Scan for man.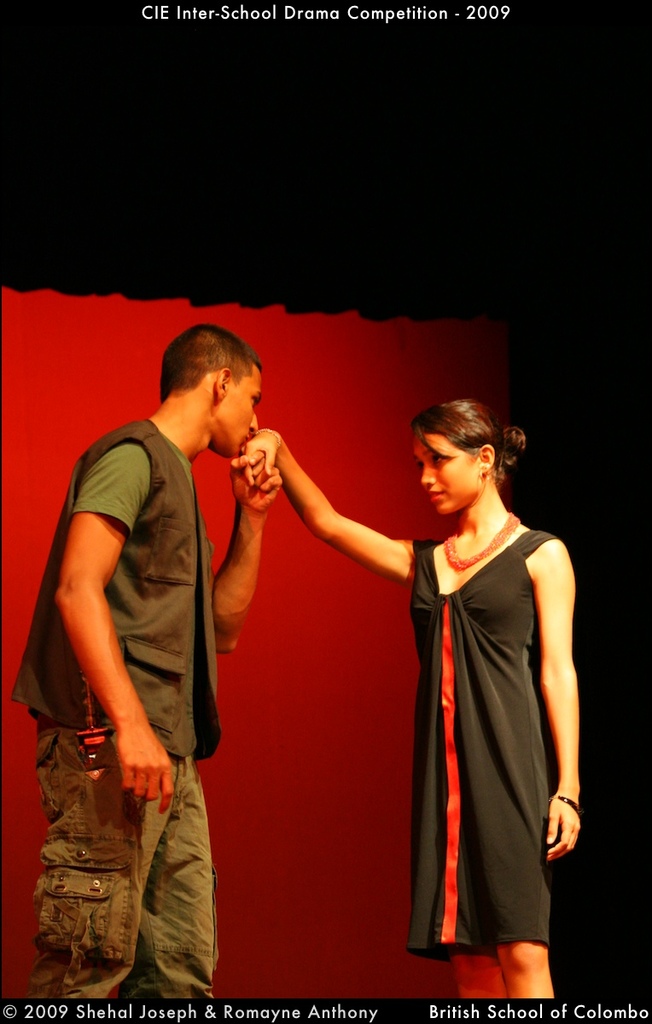
Scan result: {"left": 36, "top": 313, "right": 307, "bottom": 981}.
